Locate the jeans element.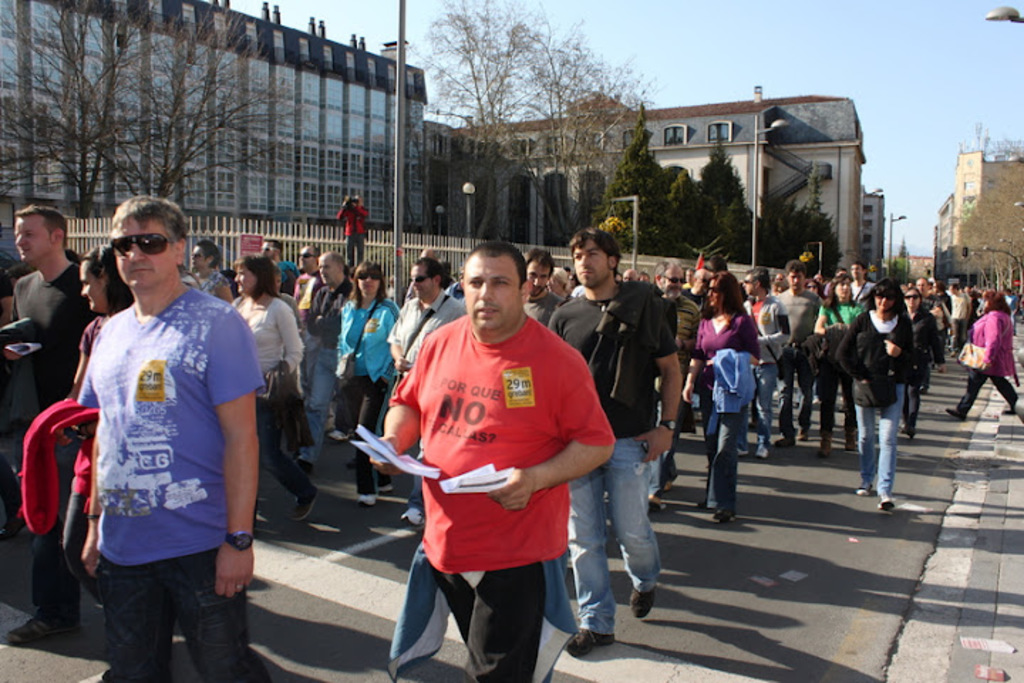
Element bbox: locate(583, 433, 671, 637).
